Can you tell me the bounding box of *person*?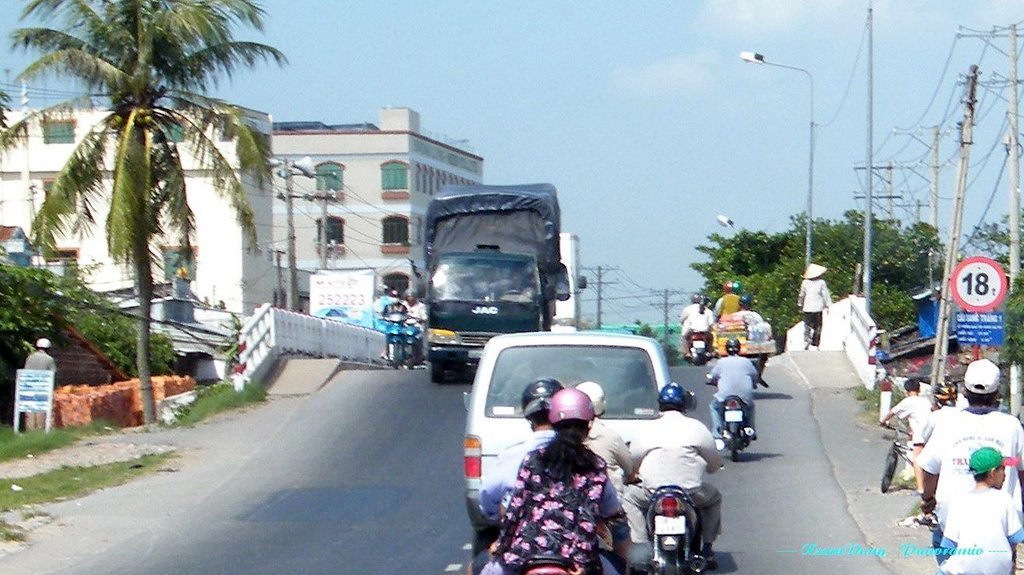
x1=876, y1=375, x2=934, y2=510.
